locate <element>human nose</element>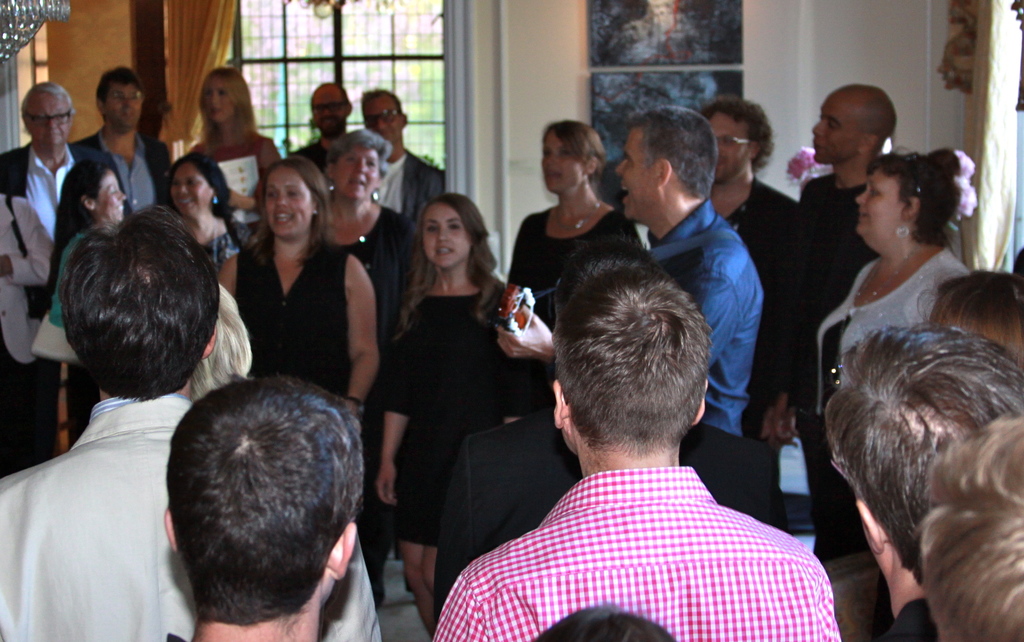
locate(45, 120, 58, 131)
